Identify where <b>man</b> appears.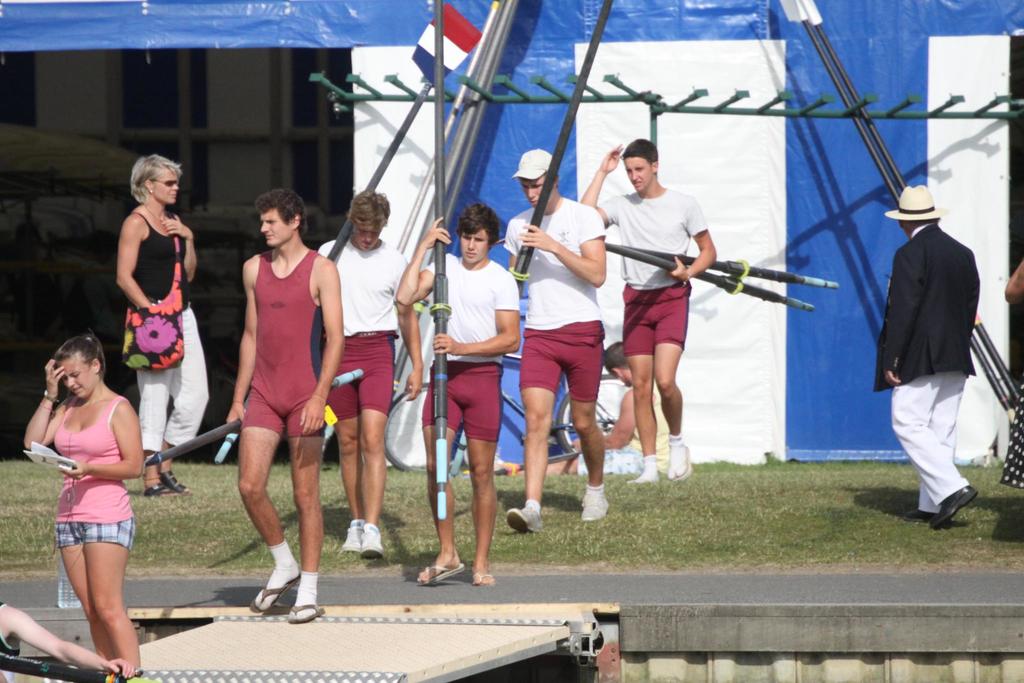
Appears at region(493, 340, 675, 475).
